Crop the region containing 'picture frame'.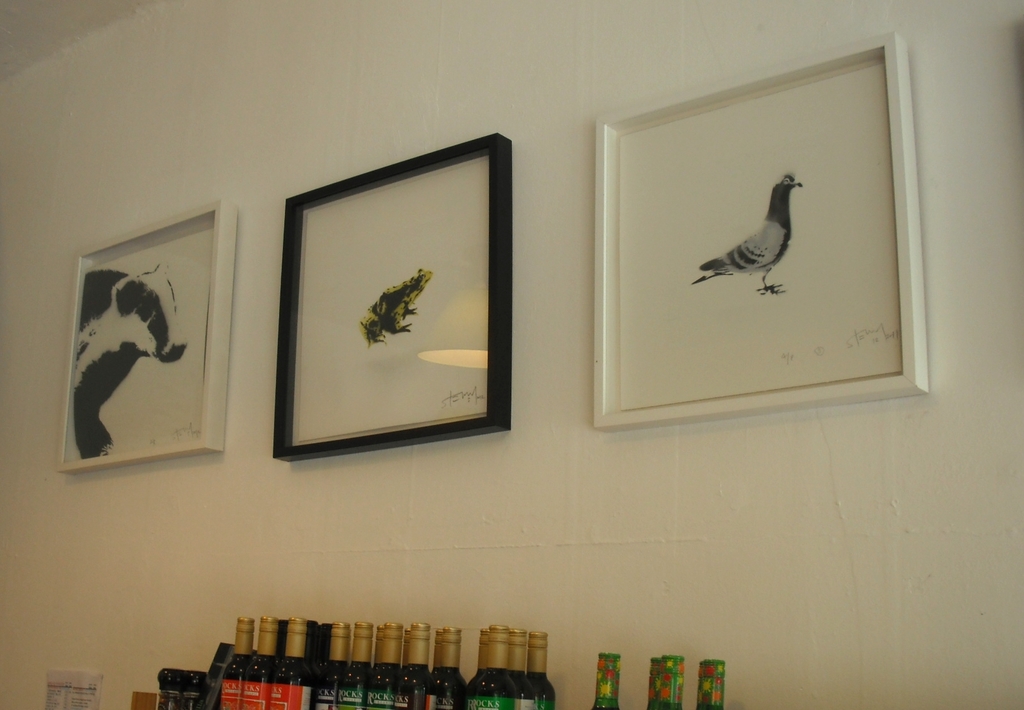
Crop region: x1=592 y1=24 x2=937 y2=431.
